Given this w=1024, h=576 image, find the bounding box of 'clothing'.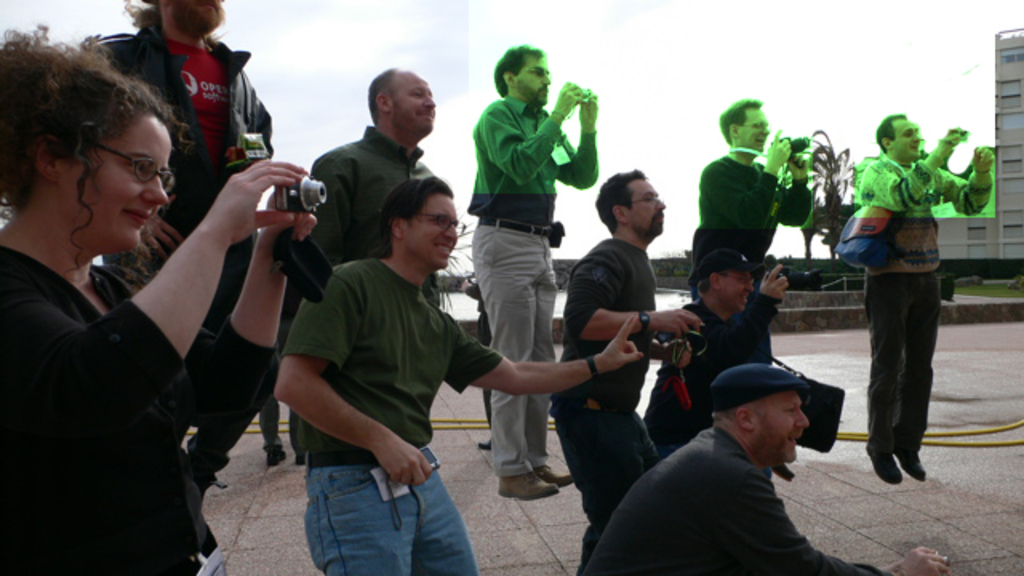
bbox=[467, 99, 597, 475].
